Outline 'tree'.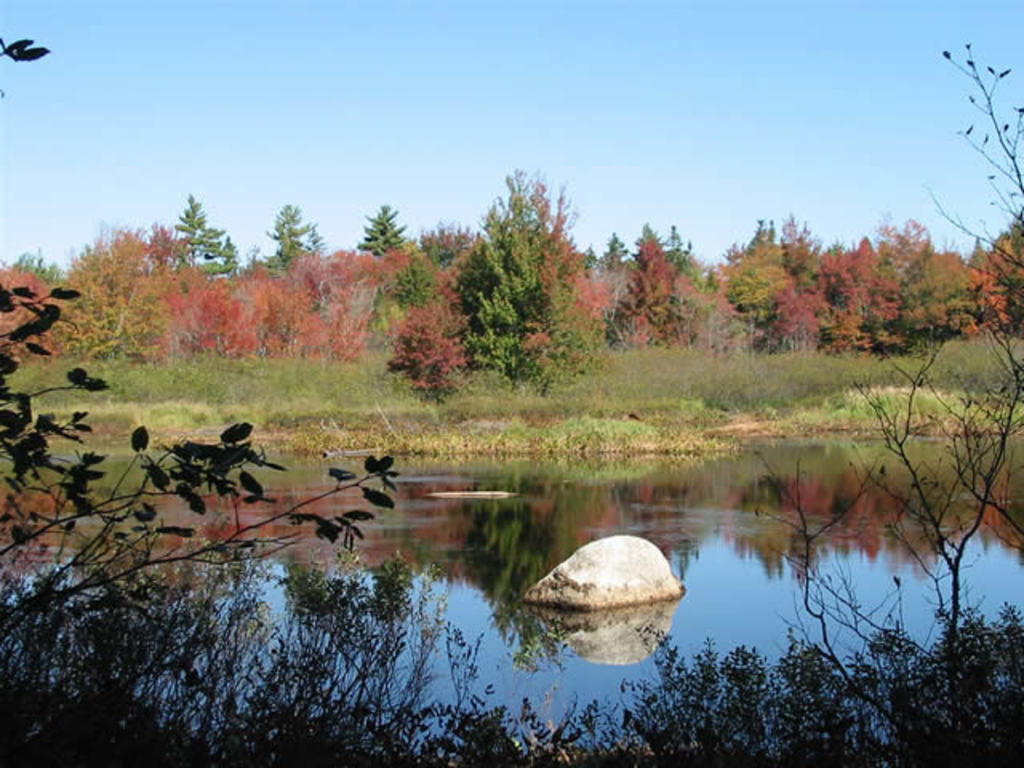
Outline: BBox(597, 221, 918, 357).
